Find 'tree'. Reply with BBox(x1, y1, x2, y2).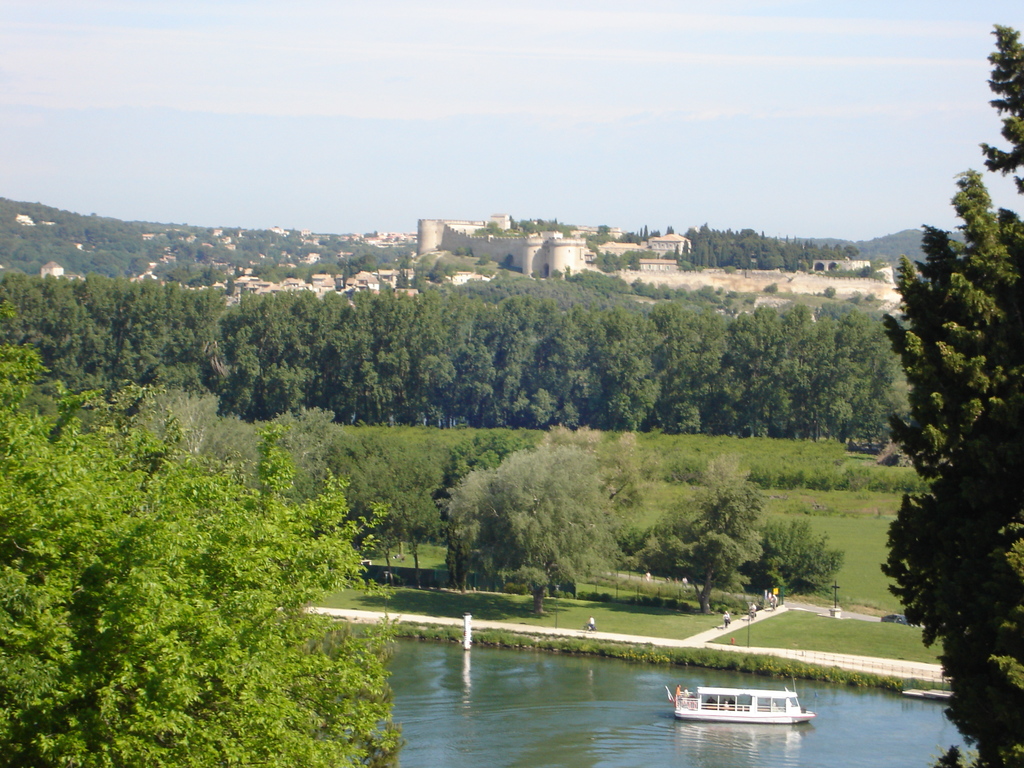
BBox(309, 260, 338, 276).
